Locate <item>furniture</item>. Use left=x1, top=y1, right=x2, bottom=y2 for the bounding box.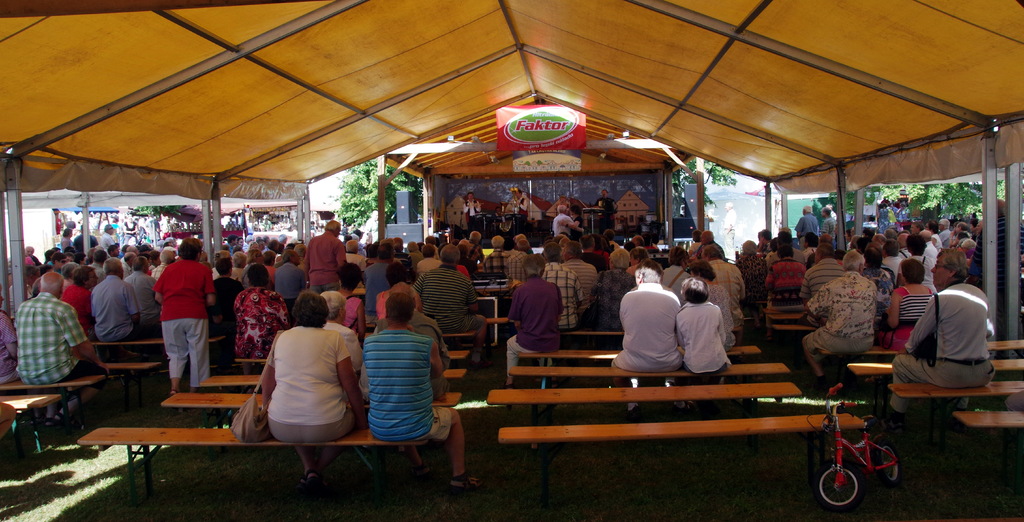
left=887, top=378, right=1023, bottom=399.
